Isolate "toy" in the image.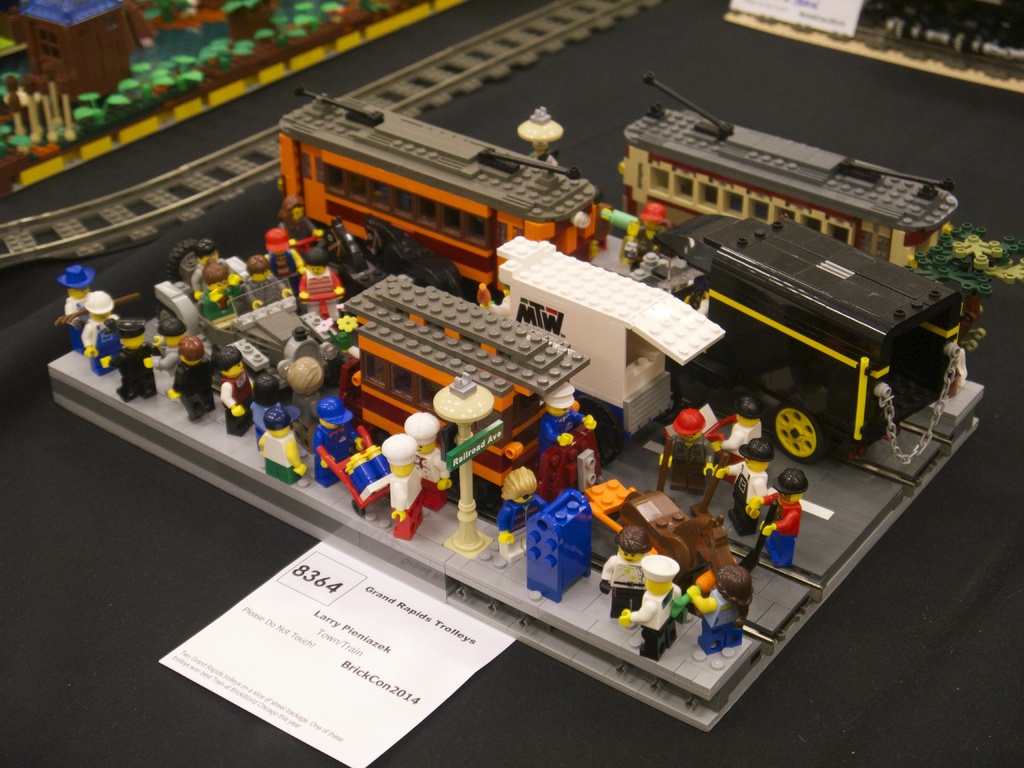
Isolated region: rect(215, 342, 259, 447).
